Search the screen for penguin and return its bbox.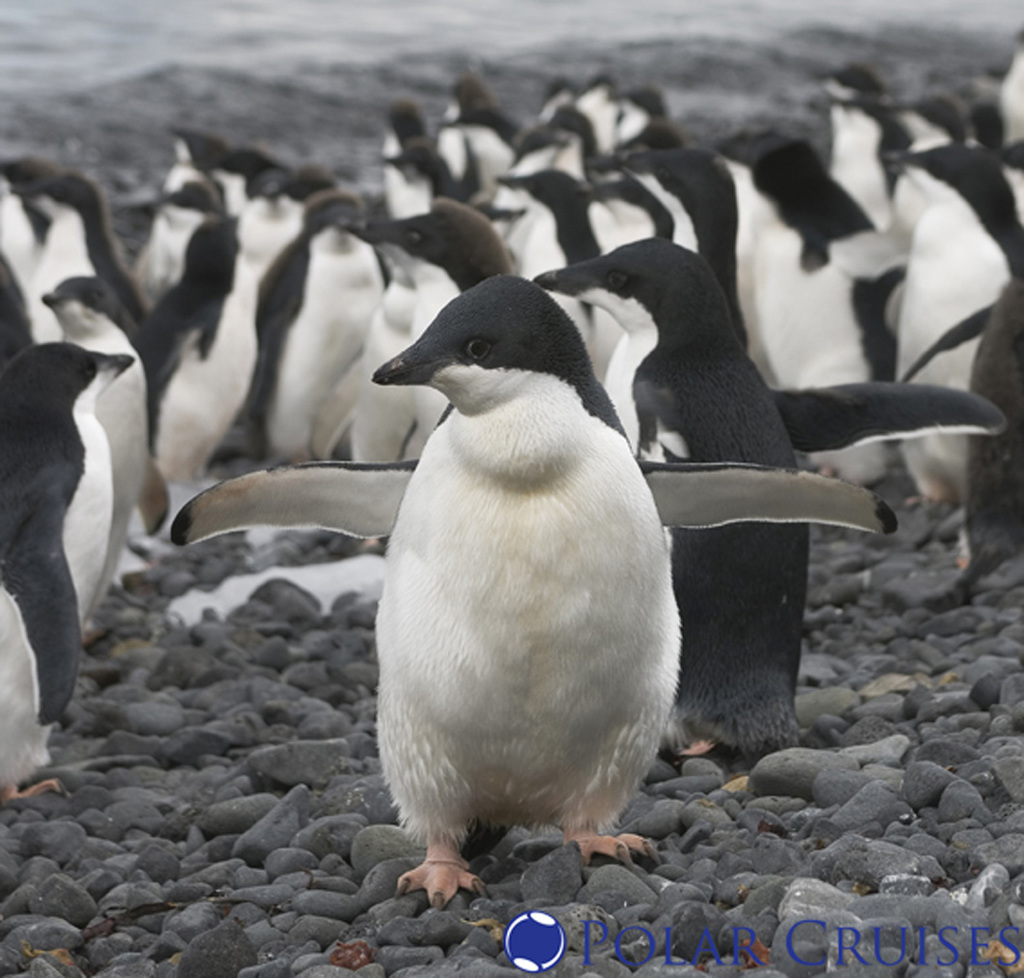
Found: [36,271,165,621].
